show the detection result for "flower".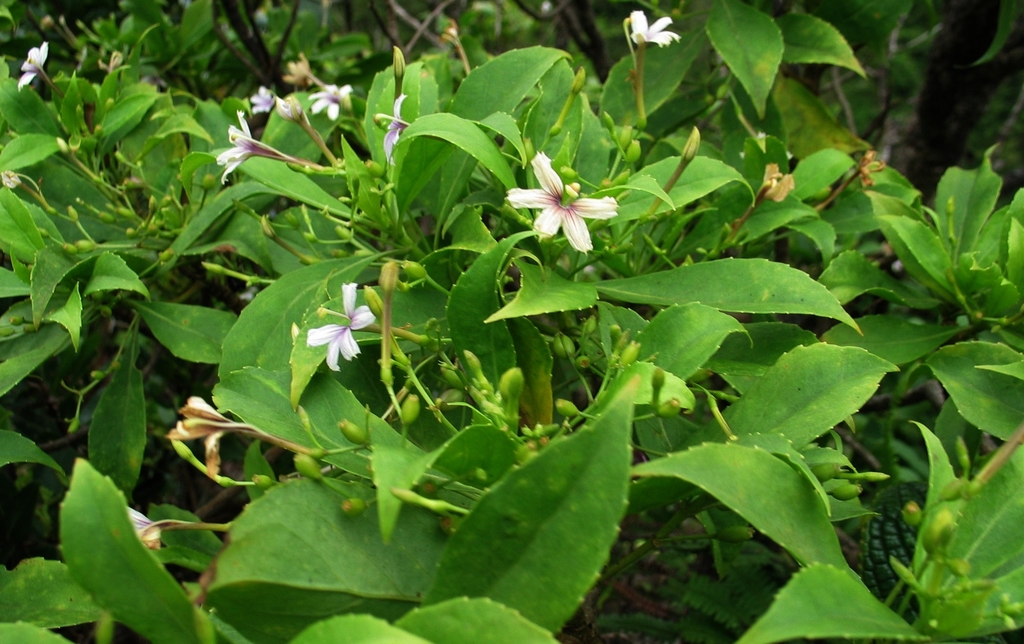
854,469,893,485.
